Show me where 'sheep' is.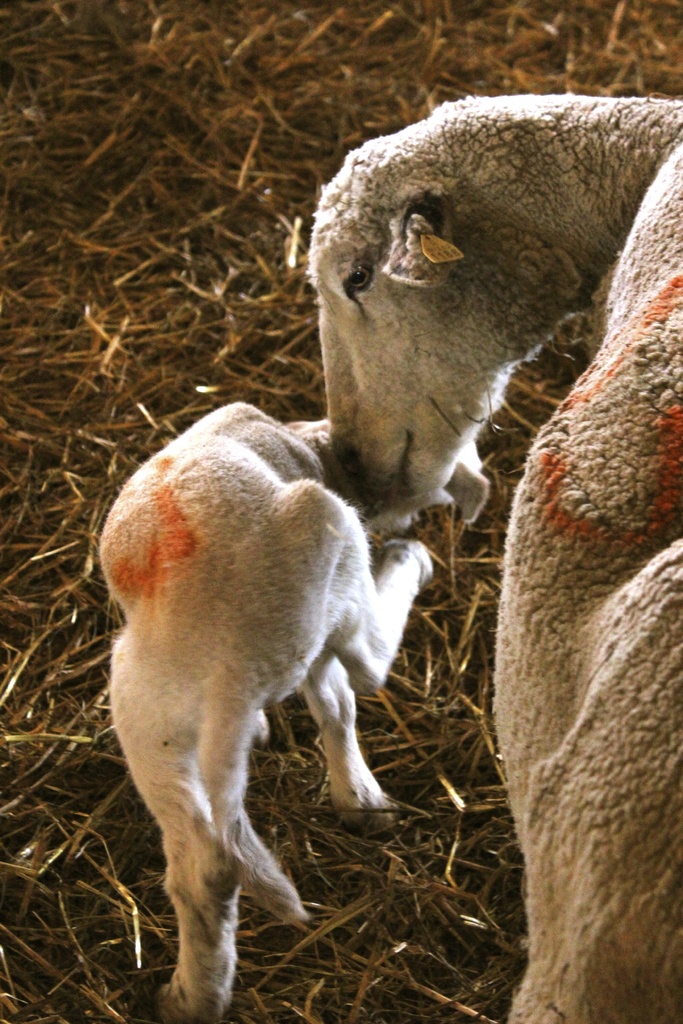
'sheep' is at {"x1": 300, "y1": 83, "x2": 682, "y2": 1023}.
